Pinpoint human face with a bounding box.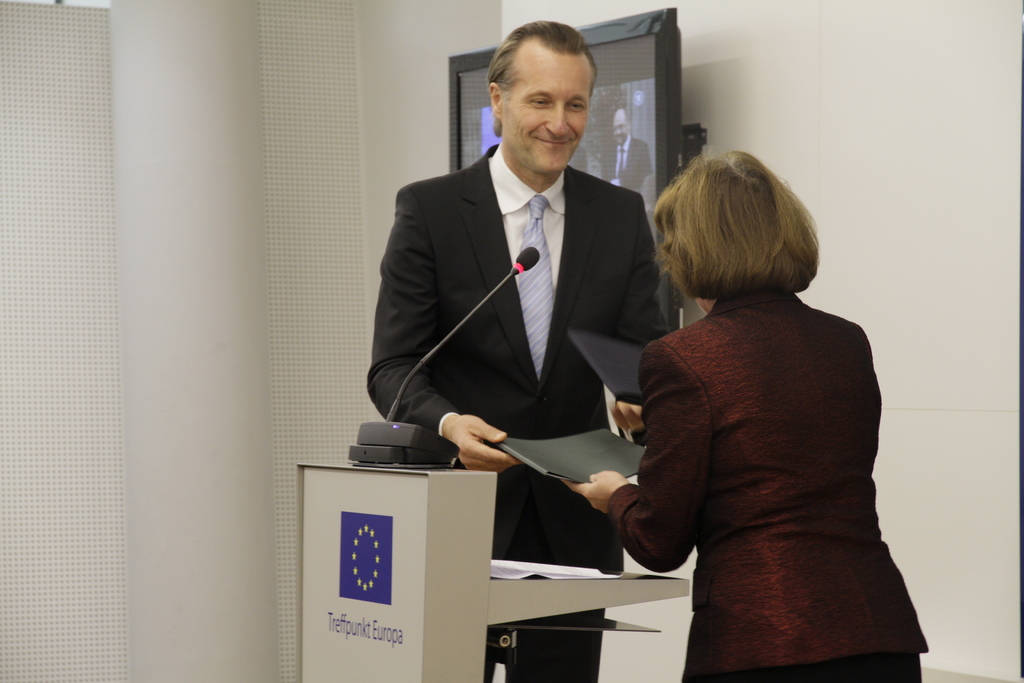
616 111 632 139.
